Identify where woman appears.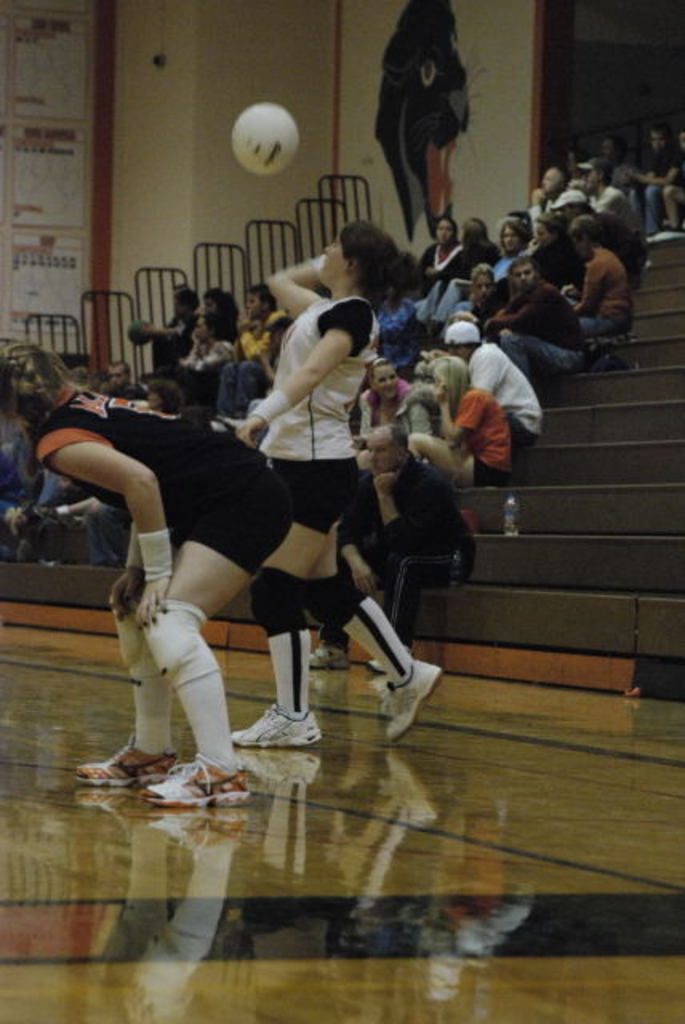
Appears at bbox(346, 358, 413, 461).
